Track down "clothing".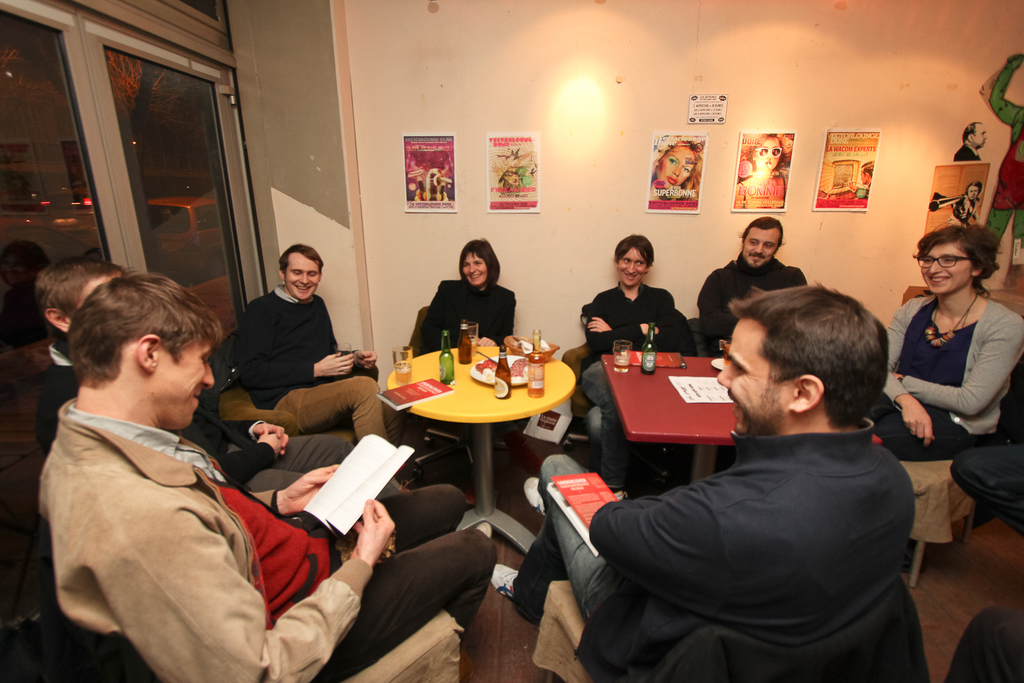
Tracked to [39,396,494,682].
